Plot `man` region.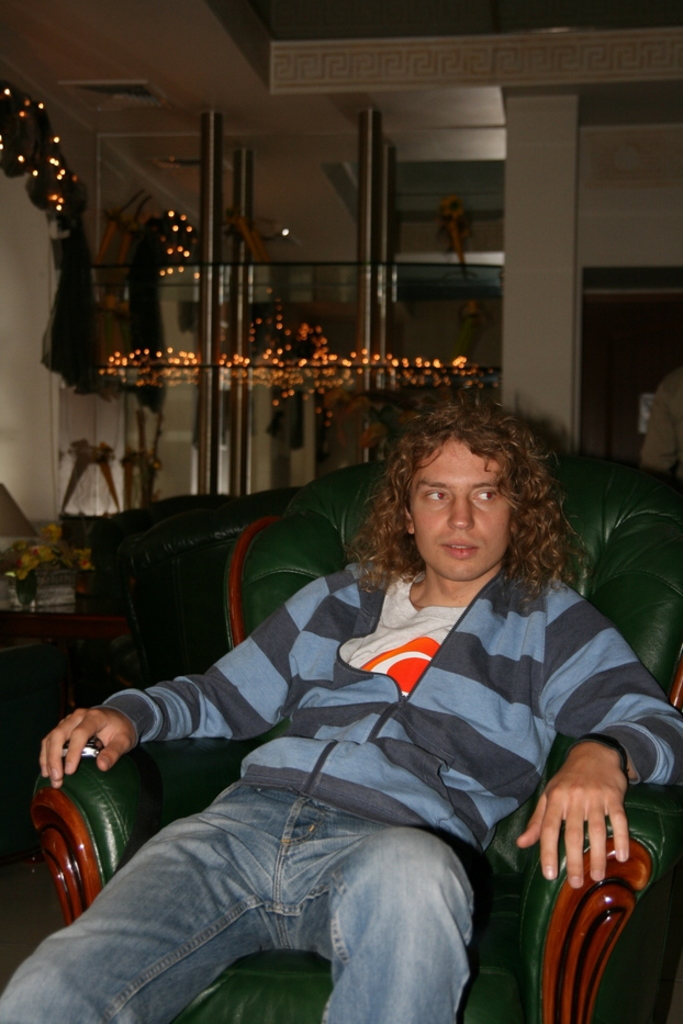
Plotted at 35/373/670/987.
